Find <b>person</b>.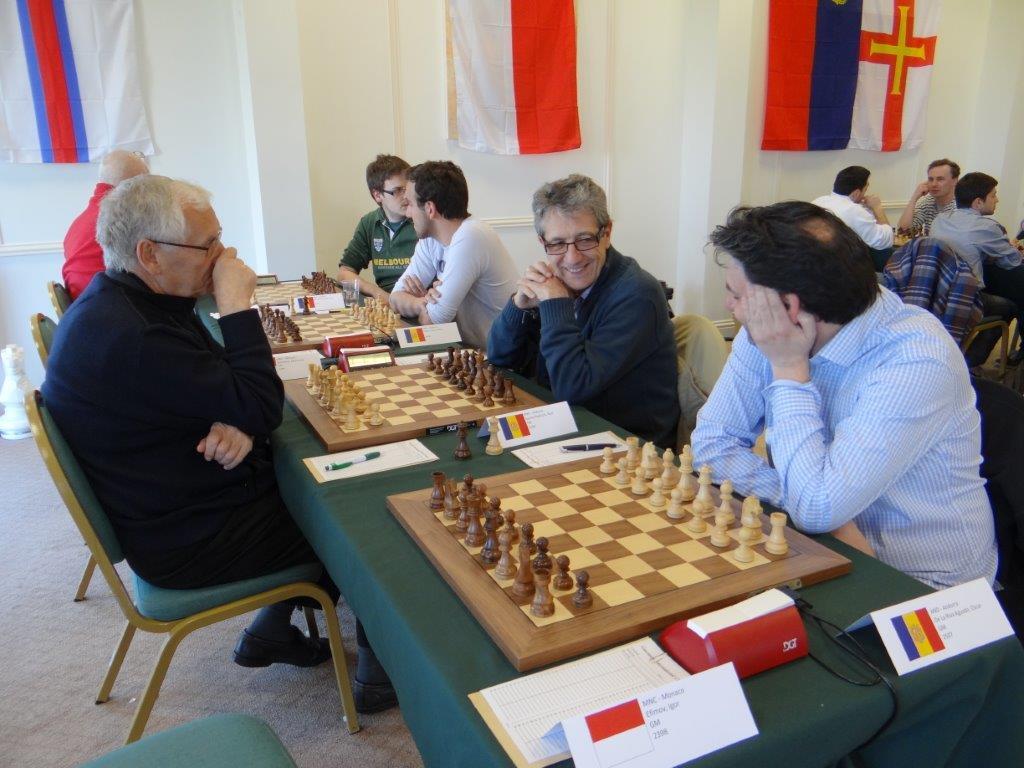
pyautogui.locateOnScreen(387, 154, 529, 354).
